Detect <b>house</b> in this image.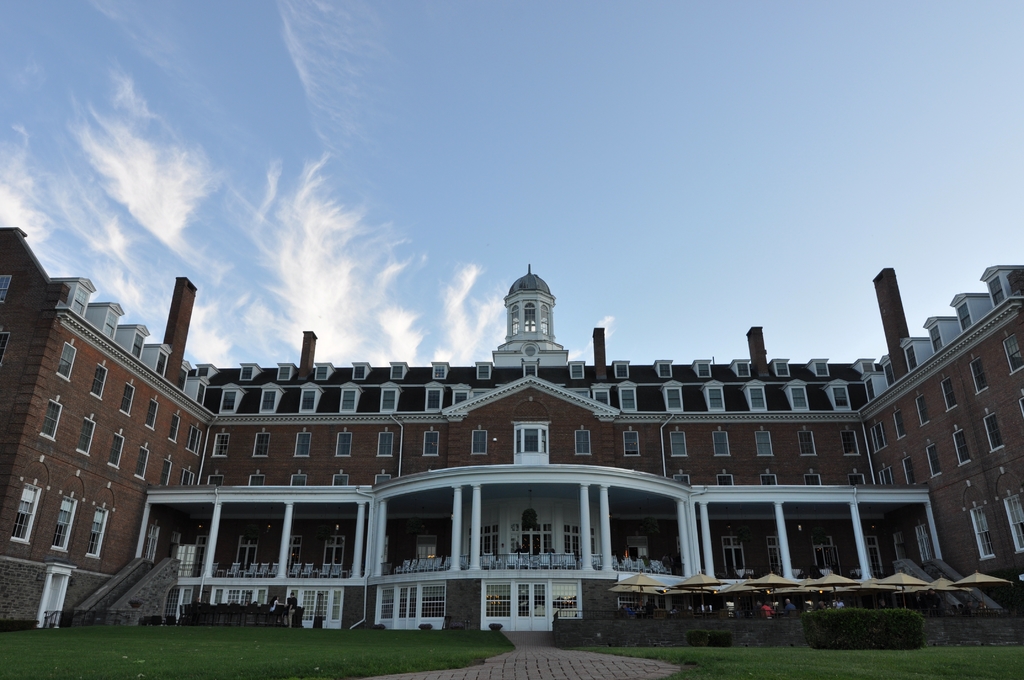
Detection: crop(0, 252, 212, 636).
